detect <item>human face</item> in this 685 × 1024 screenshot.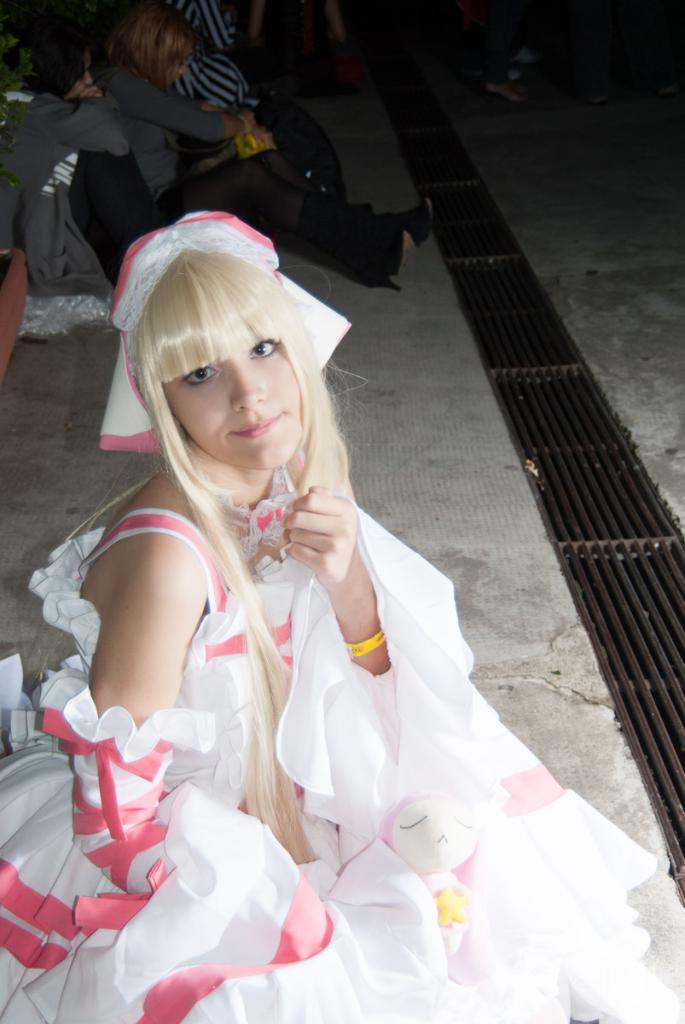
Detection: [x1=175, y1=280, x2=294, y2=469].
